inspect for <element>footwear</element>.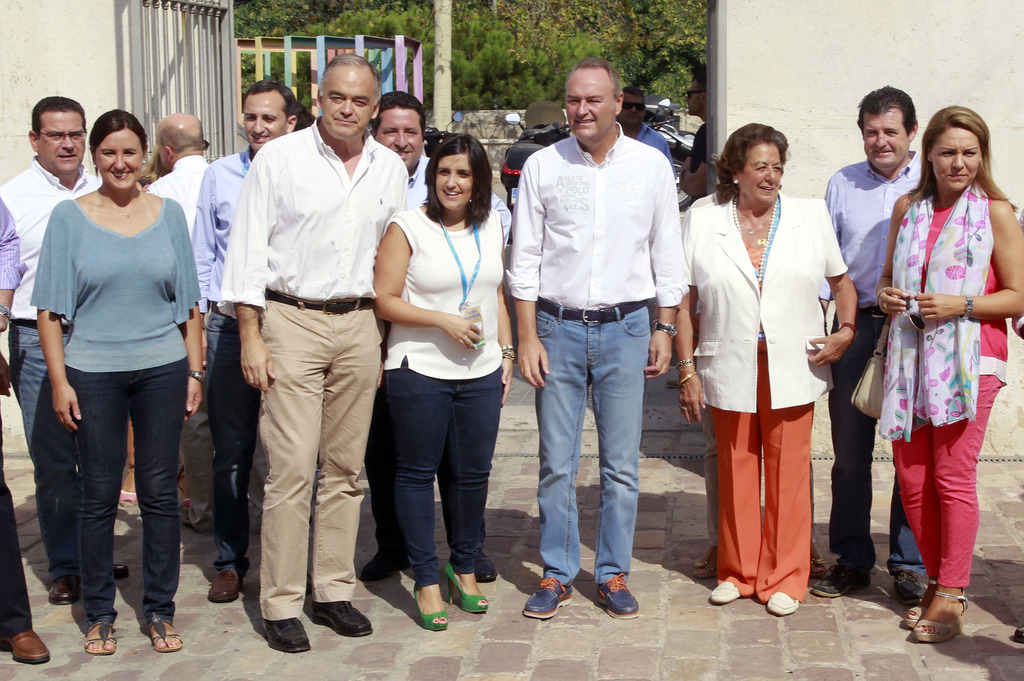
Inspection: <region>809, 561, 877, 598</region>.
